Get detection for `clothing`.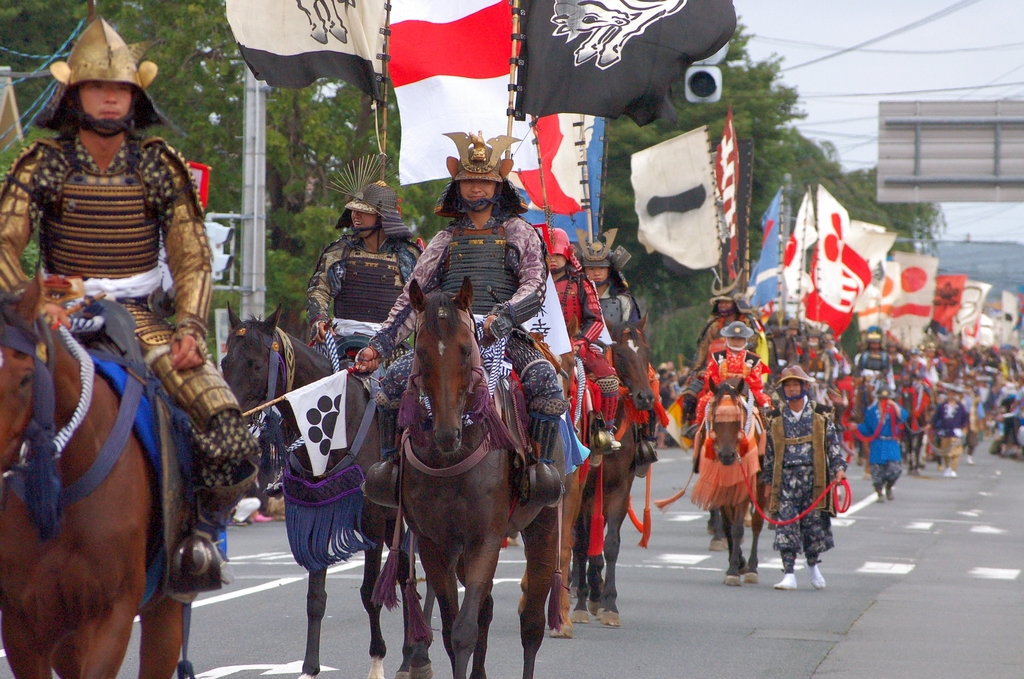
Detection: 694,347,768,423.
